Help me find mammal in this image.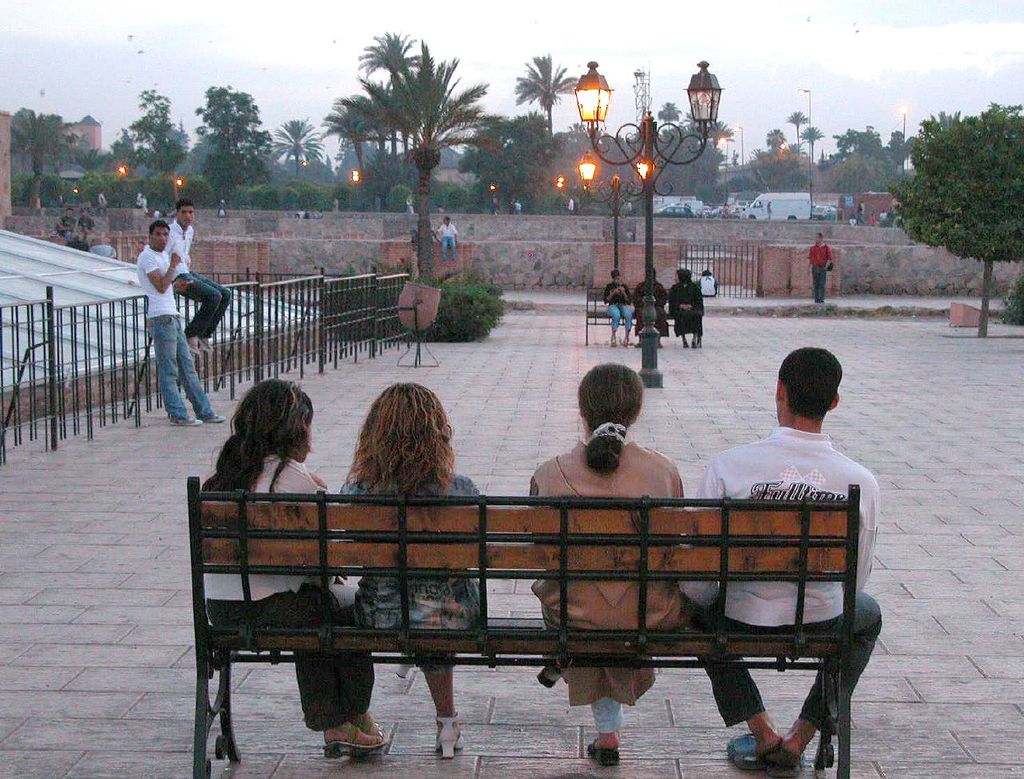
Found it: {"x1": 202, "y1": 377, "x2": 388, "y2": 757}.
